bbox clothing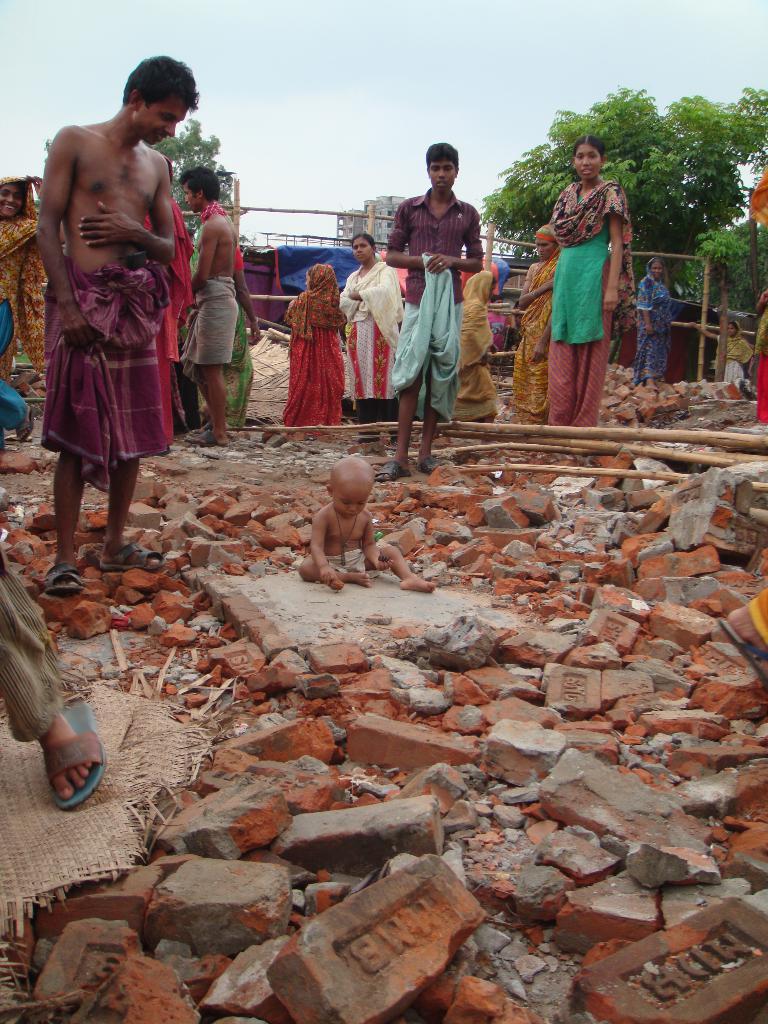
(511, 226, 551, 413)
